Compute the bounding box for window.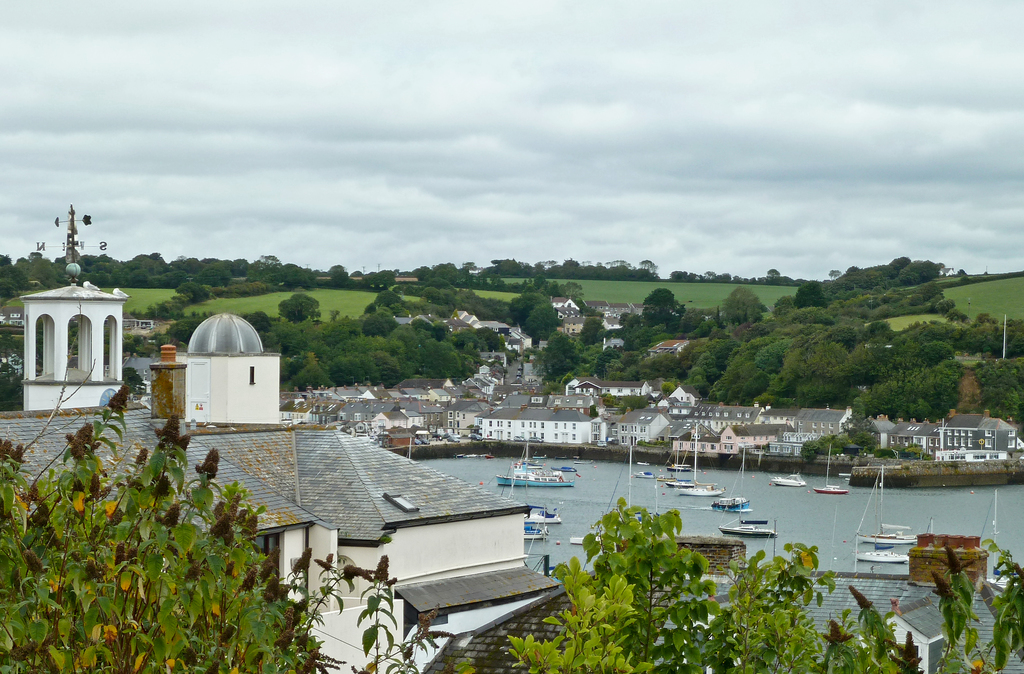
left=447, top=325, right=452, bottom=328.
